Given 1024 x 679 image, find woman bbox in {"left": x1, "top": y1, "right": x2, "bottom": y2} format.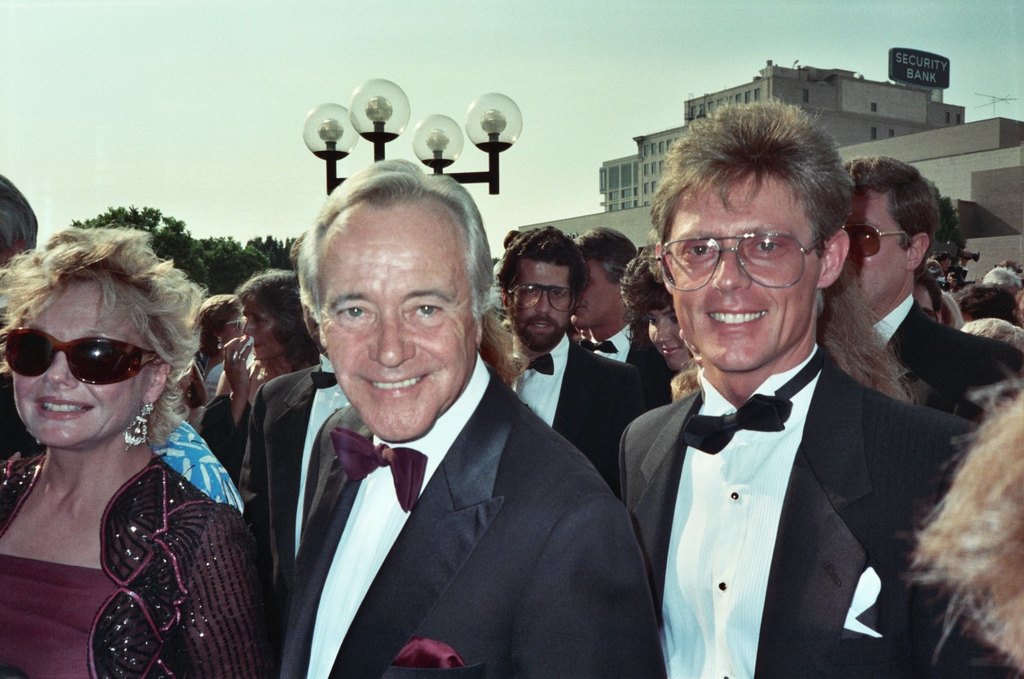
{"left": 196, "top": 296, "right": 254, "bottom": 392}.
